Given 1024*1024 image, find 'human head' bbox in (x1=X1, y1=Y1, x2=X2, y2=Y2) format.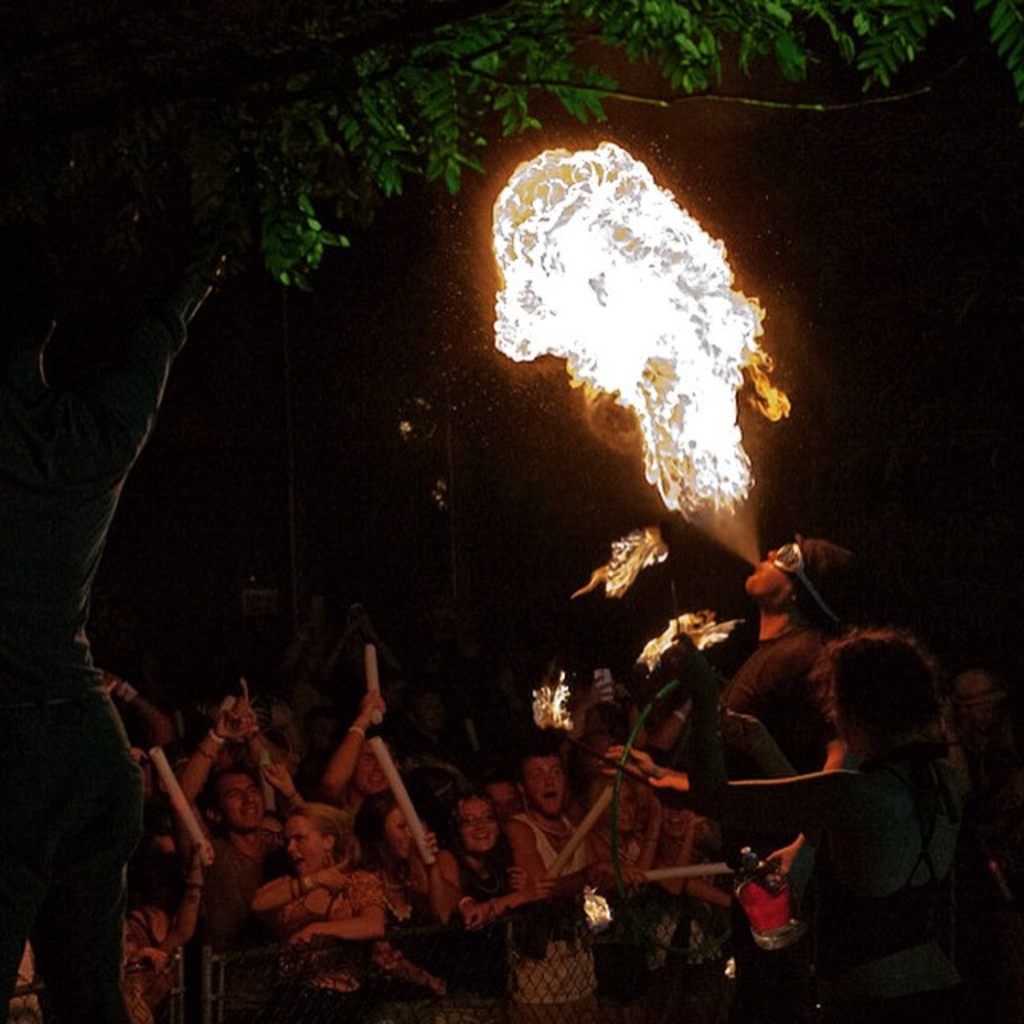
(x1=259, y1=808, x2=288, y2=854).
